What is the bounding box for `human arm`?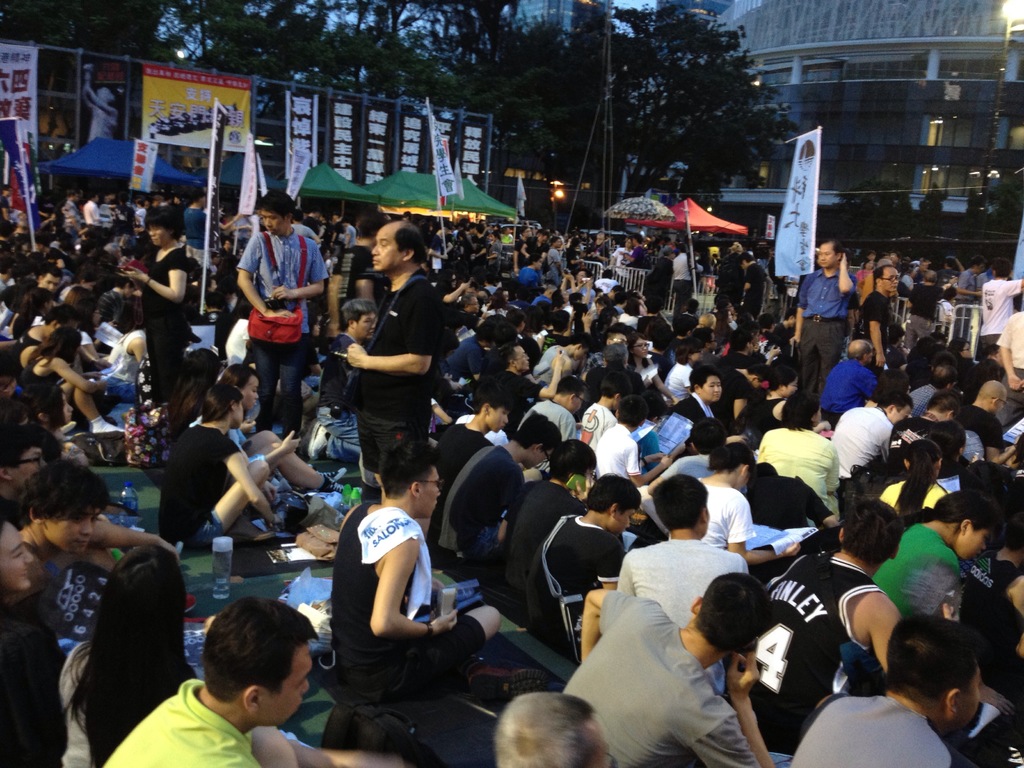
box(887, 430, 909, 457).
